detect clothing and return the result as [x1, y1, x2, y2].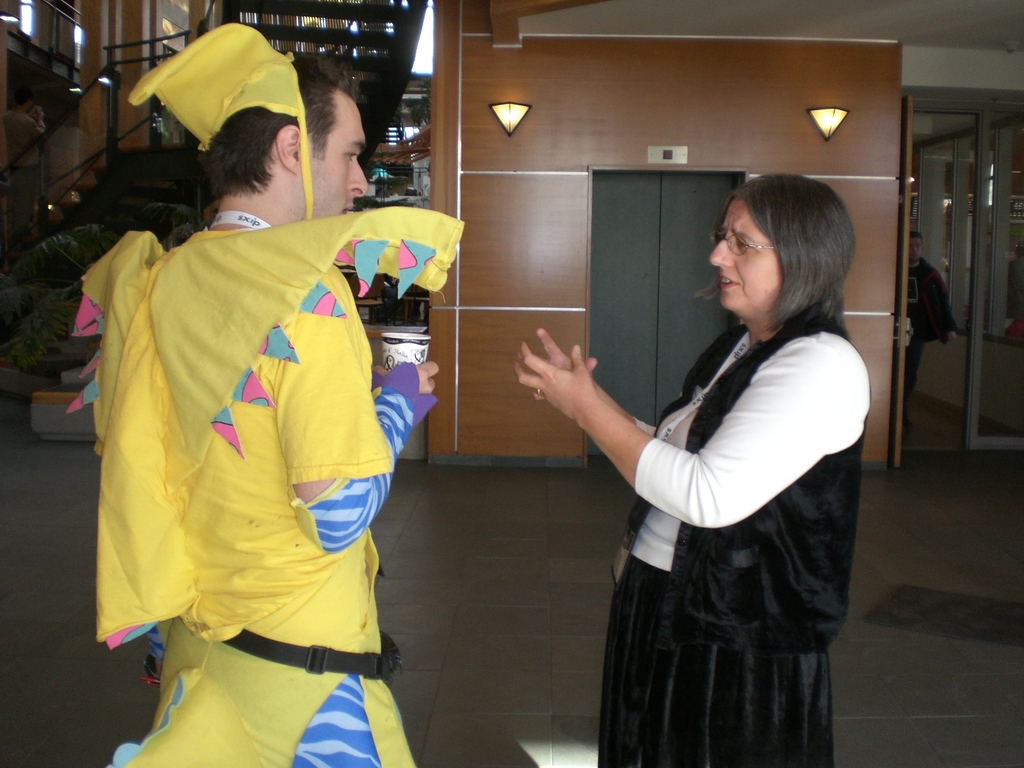
[598, 312, 879, 767].
